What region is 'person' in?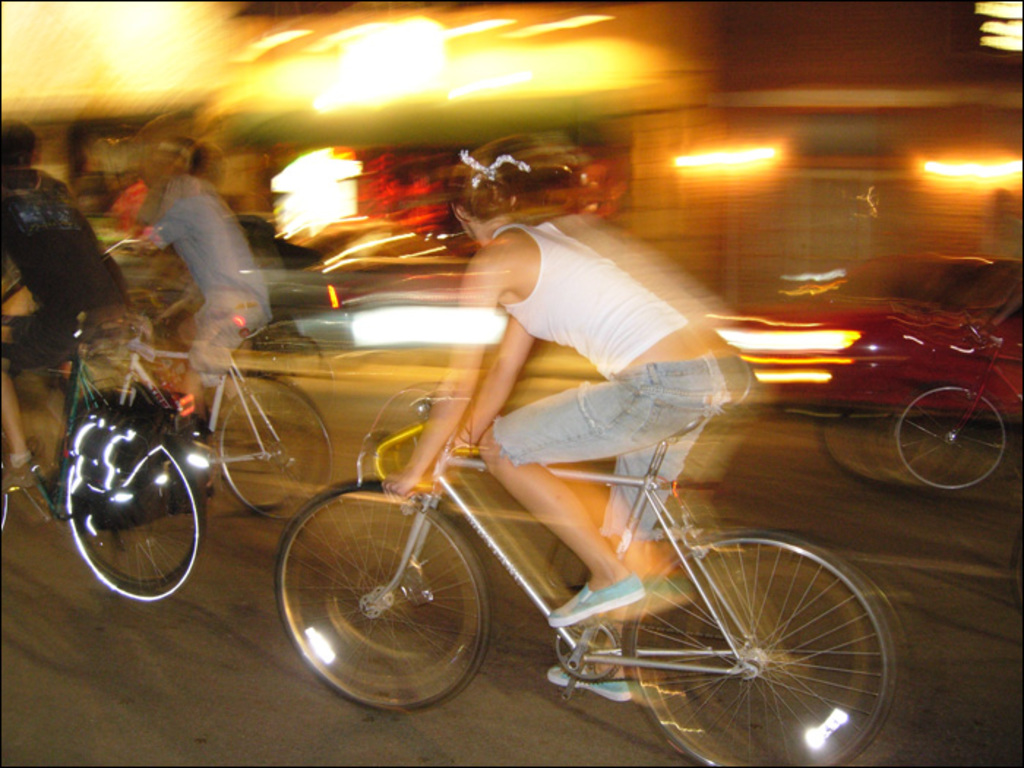
{"x1": 126, "y1": 133, "x2": 275, "y2": 423}.
